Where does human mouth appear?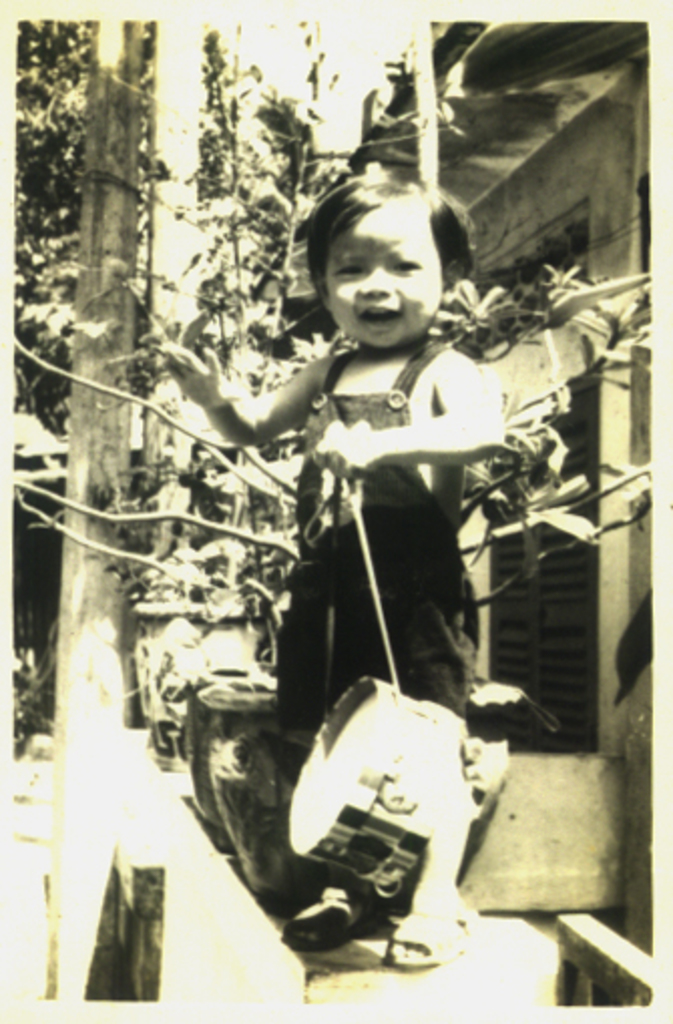
Appears at 352/305/404/327.
